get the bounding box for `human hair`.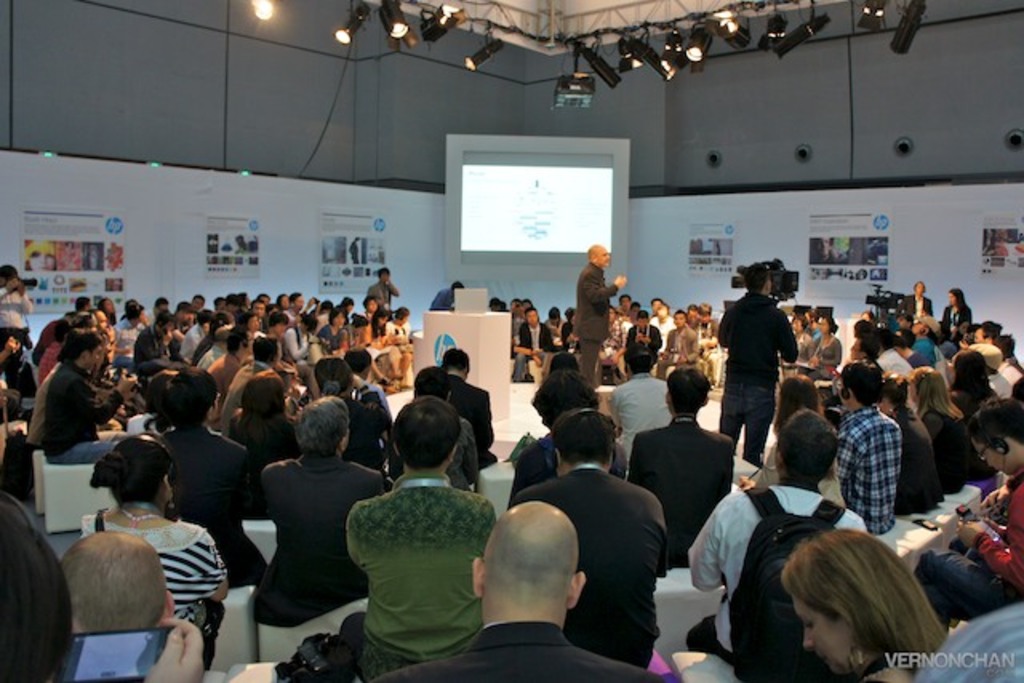
[left=304, top=312, right=317, bottom=330].
